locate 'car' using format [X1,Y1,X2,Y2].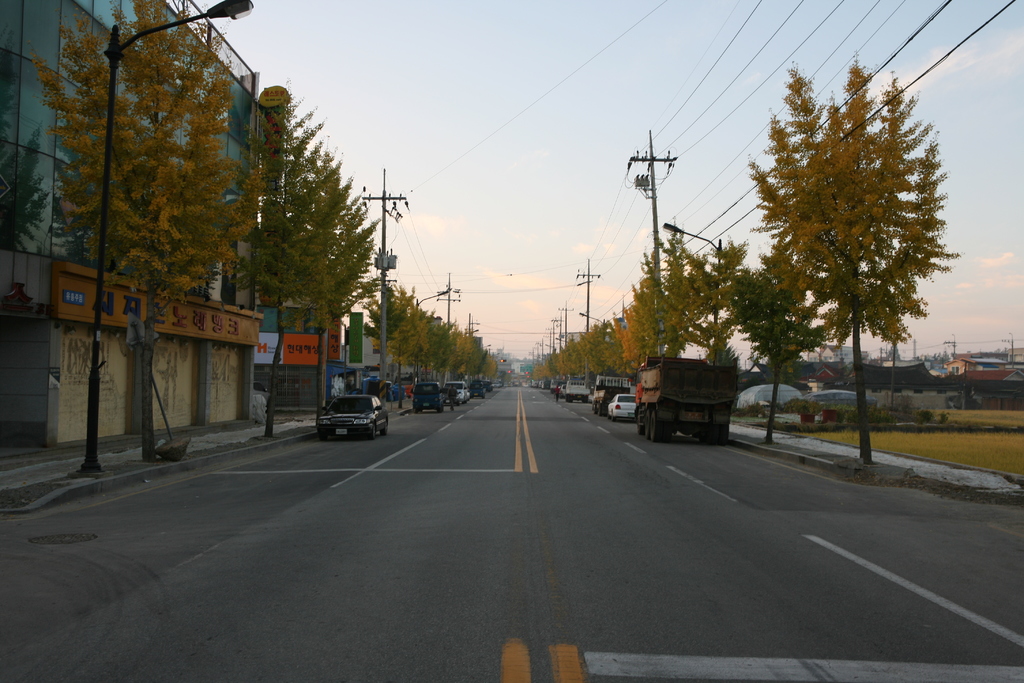
[318,393,392,440].
